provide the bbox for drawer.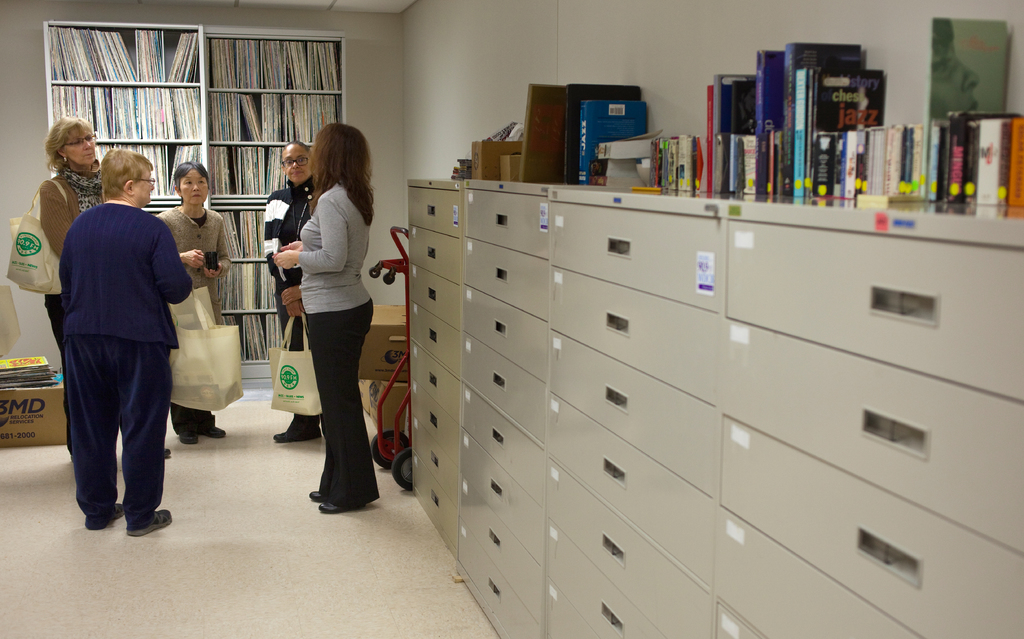
466, 238, 552, 331.
